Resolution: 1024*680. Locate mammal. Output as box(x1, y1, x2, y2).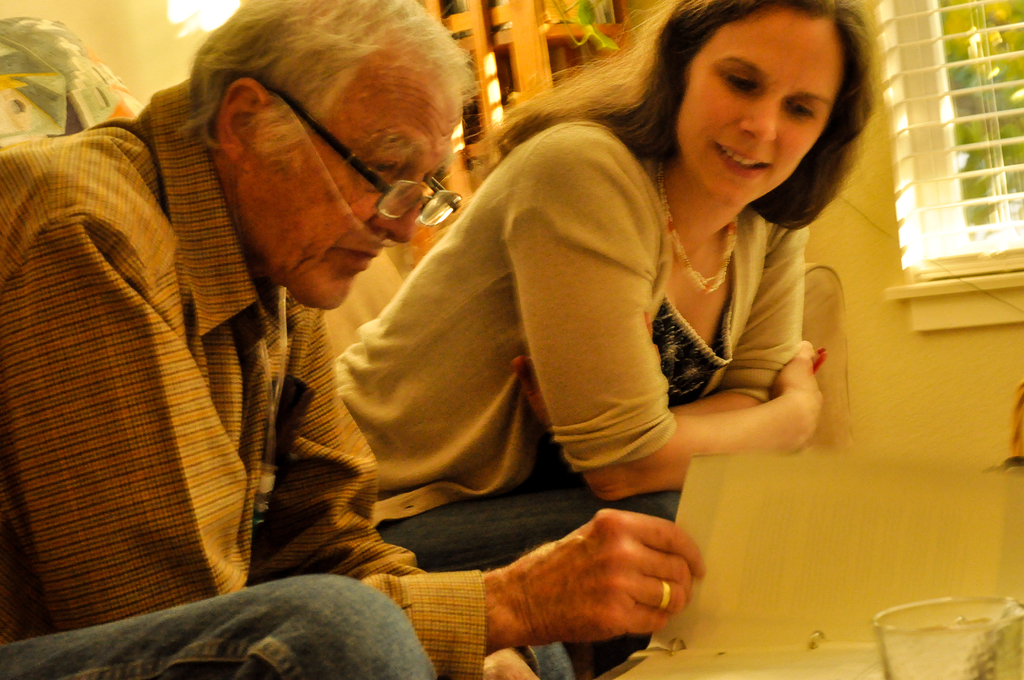
box(0, 0, 710, 679).
